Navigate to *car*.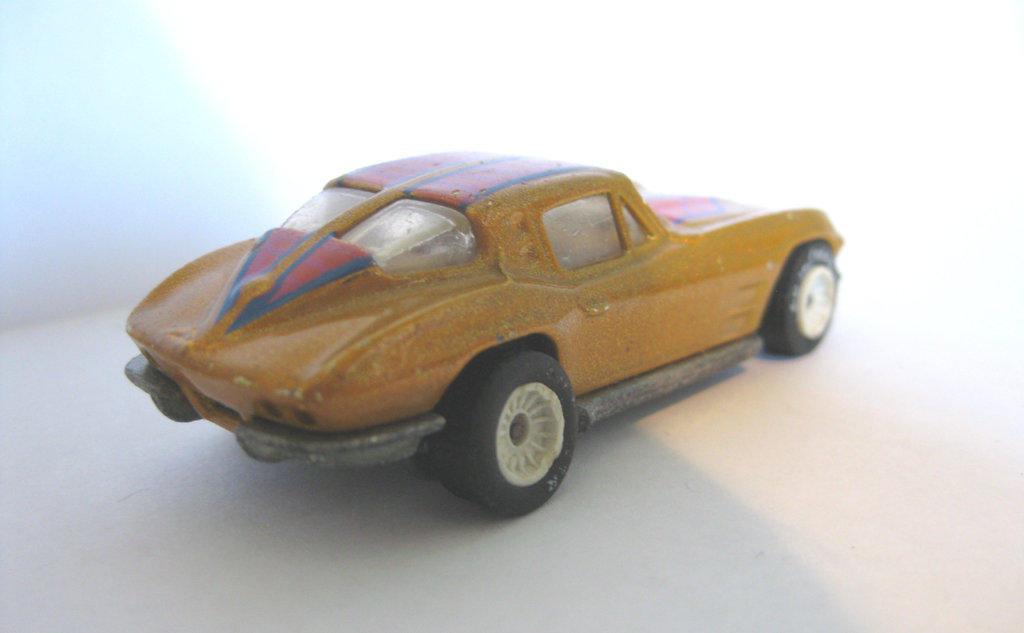
Navigation target: BBox(127, 150, 845, 516).
